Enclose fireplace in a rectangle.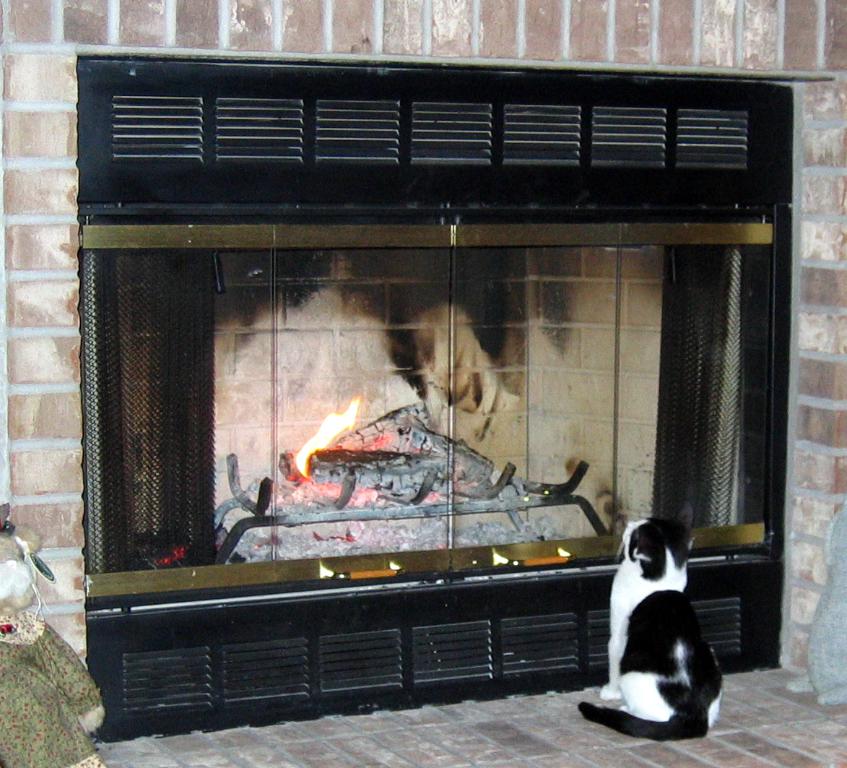
box=[69, 47, 789, 744].
